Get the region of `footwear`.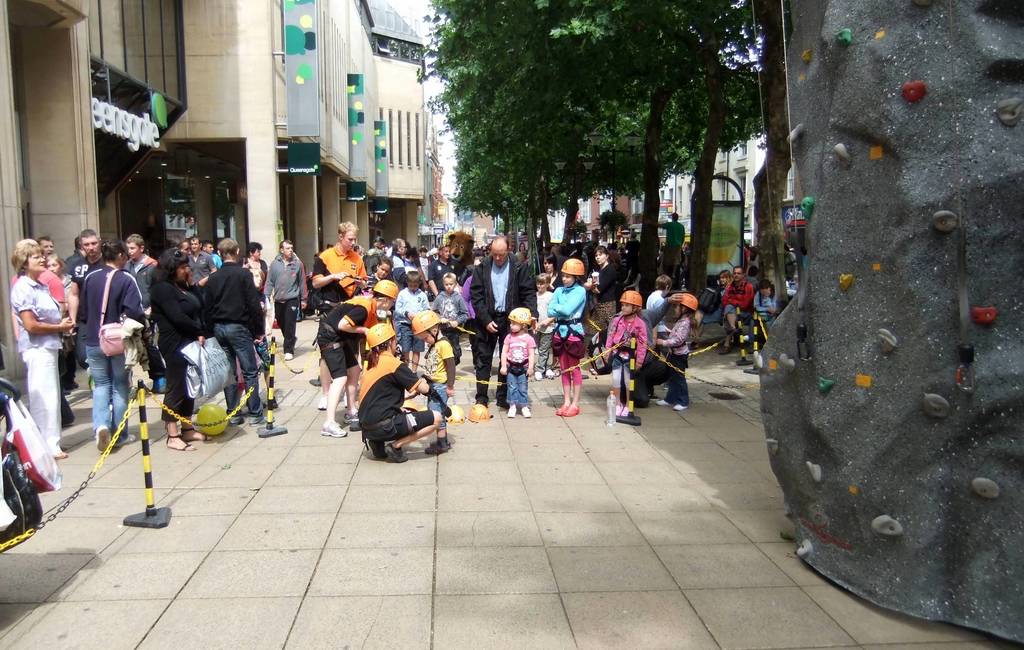
(x1=689, y1=341, x2=699, y2=348).
